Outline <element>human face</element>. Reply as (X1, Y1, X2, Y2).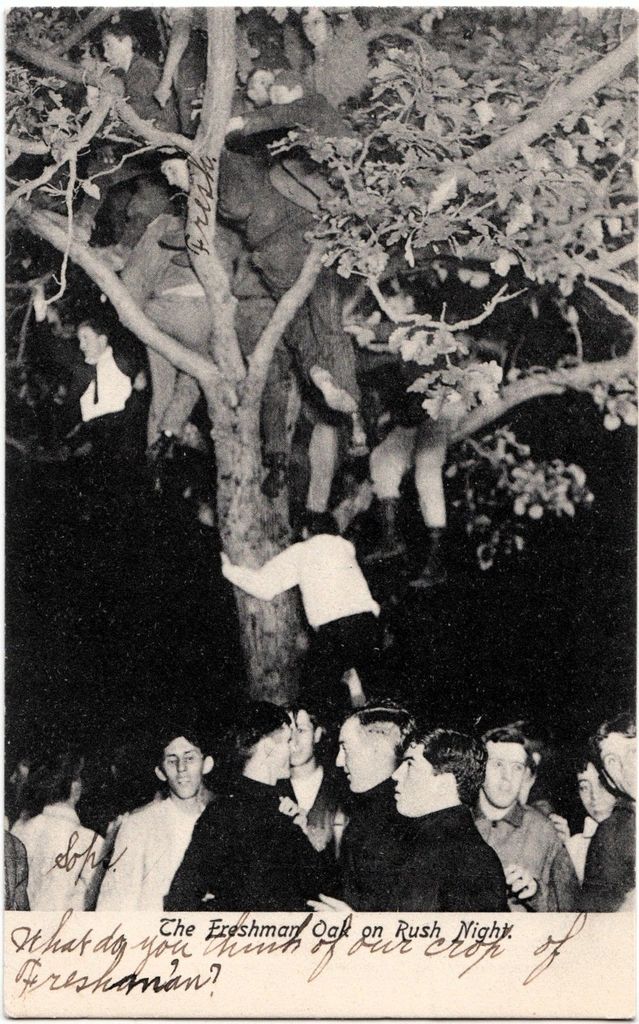
(161, 737, 203, 800).
